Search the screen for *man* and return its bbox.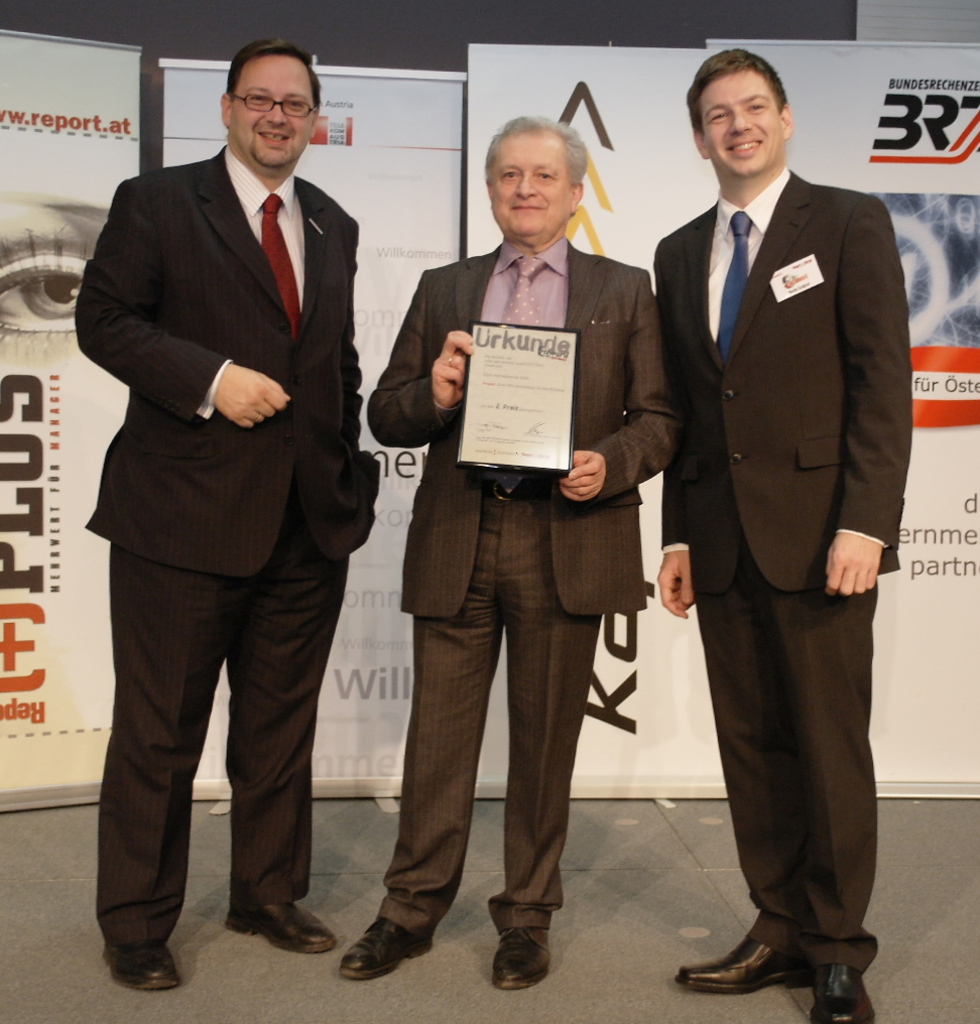
Found: 371,108,682,964.
